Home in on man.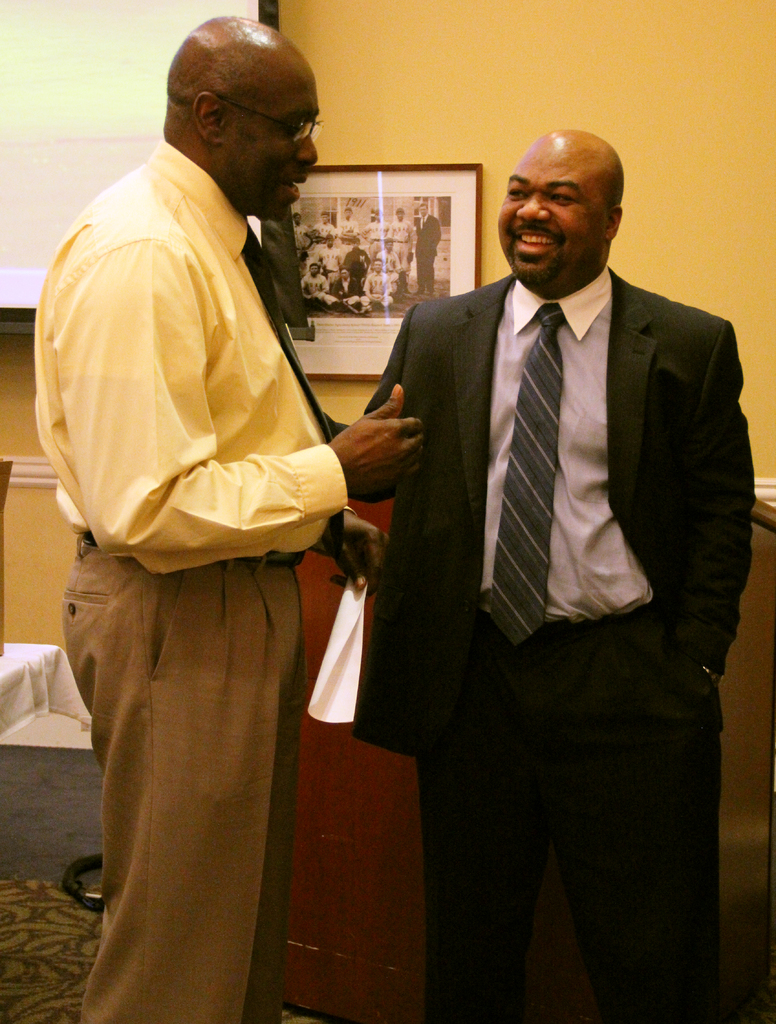
Homed in at Rect(330, 150, 750, 983).
